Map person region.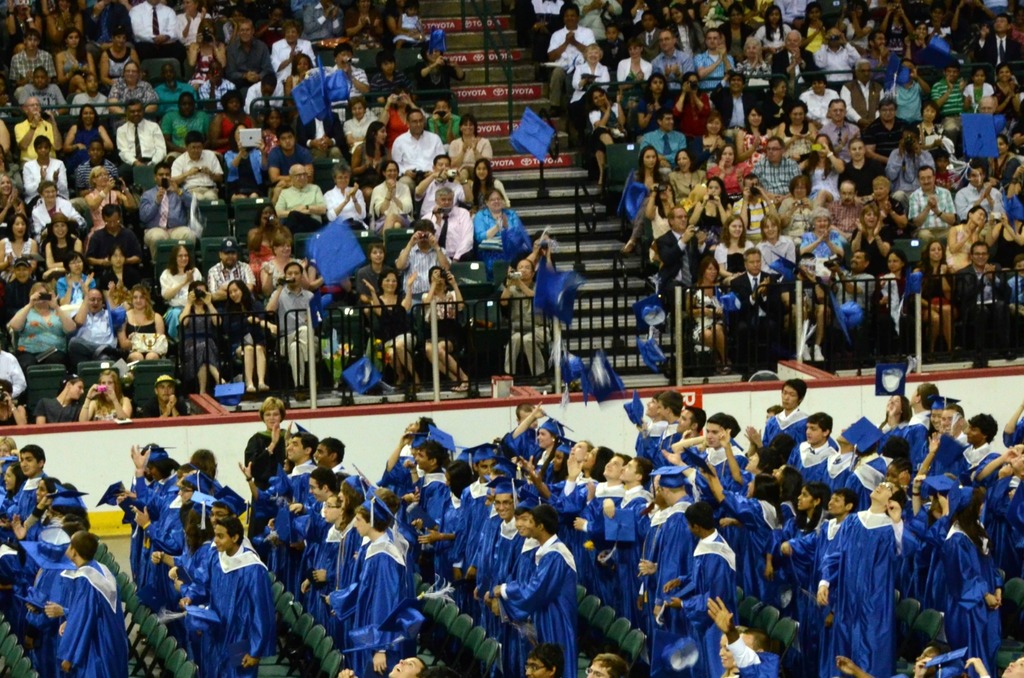
Mapped to rect(331, 45, 374, 96).
